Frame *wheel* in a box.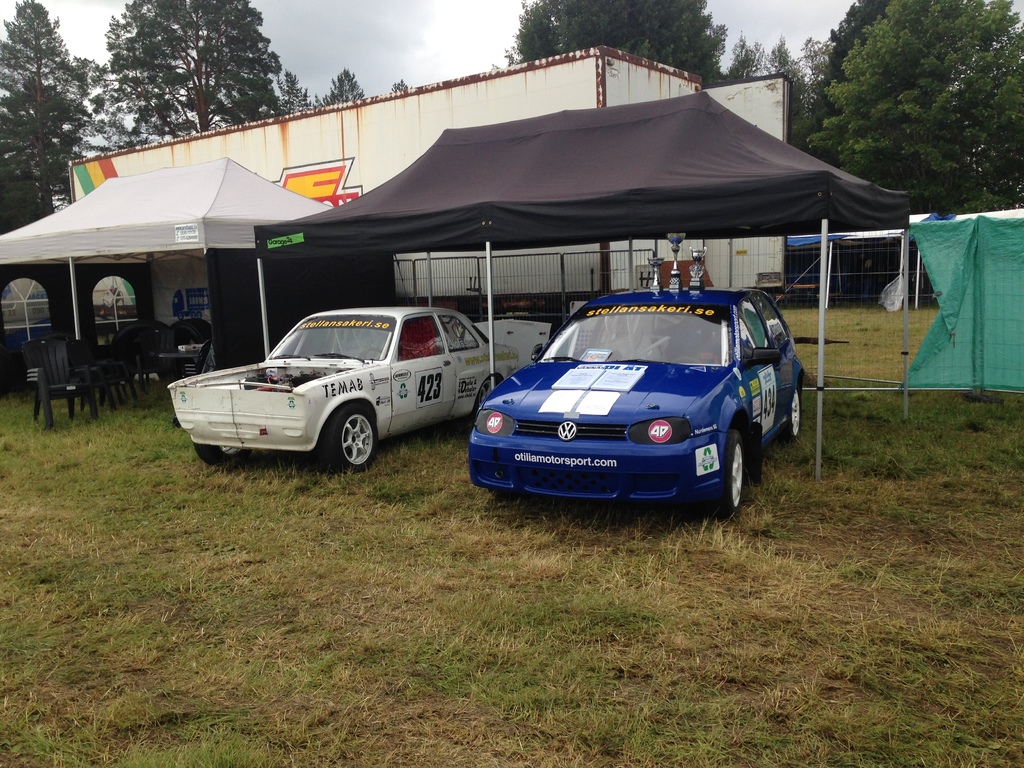
472, 380, 500, 417.
